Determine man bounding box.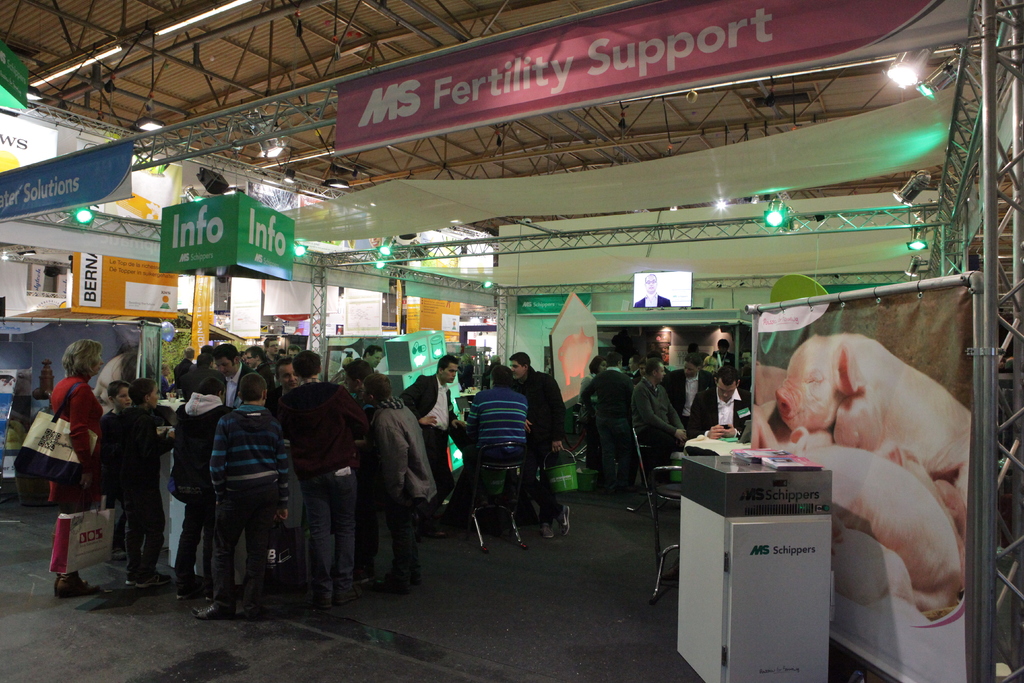
Determined: crop(266, 350, 370, 614).
